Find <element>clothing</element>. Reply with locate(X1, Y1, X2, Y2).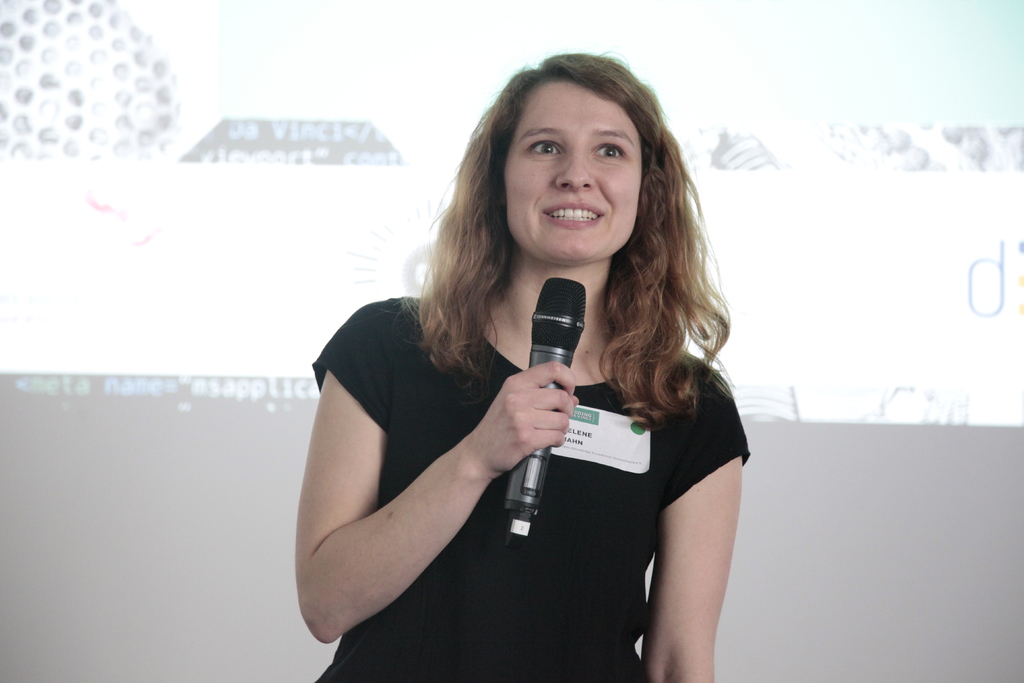
locate(301, 238, 744, 648).
